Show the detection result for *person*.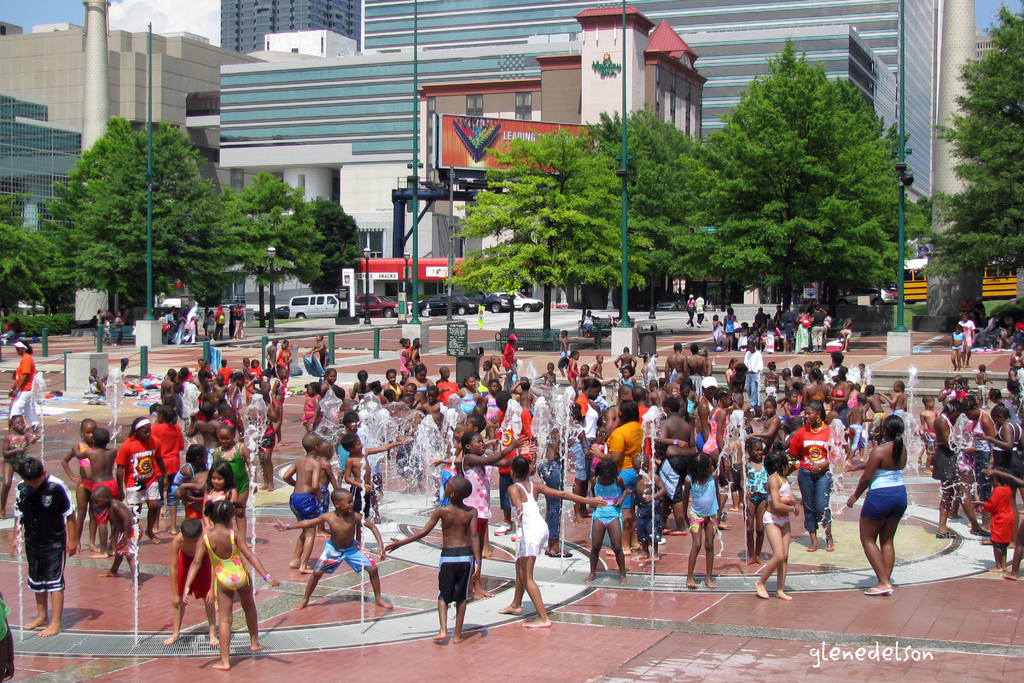
locate(950, 324, 967, 371).
